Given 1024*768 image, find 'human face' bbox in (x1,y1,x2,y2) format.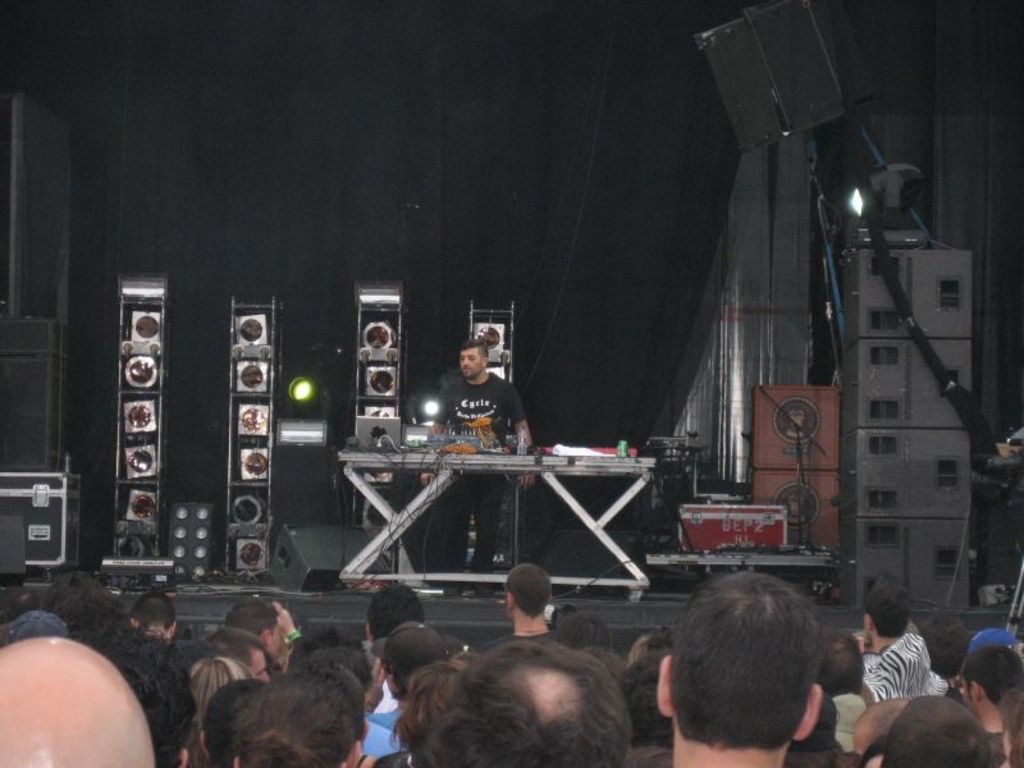
(458,348,477,379).
